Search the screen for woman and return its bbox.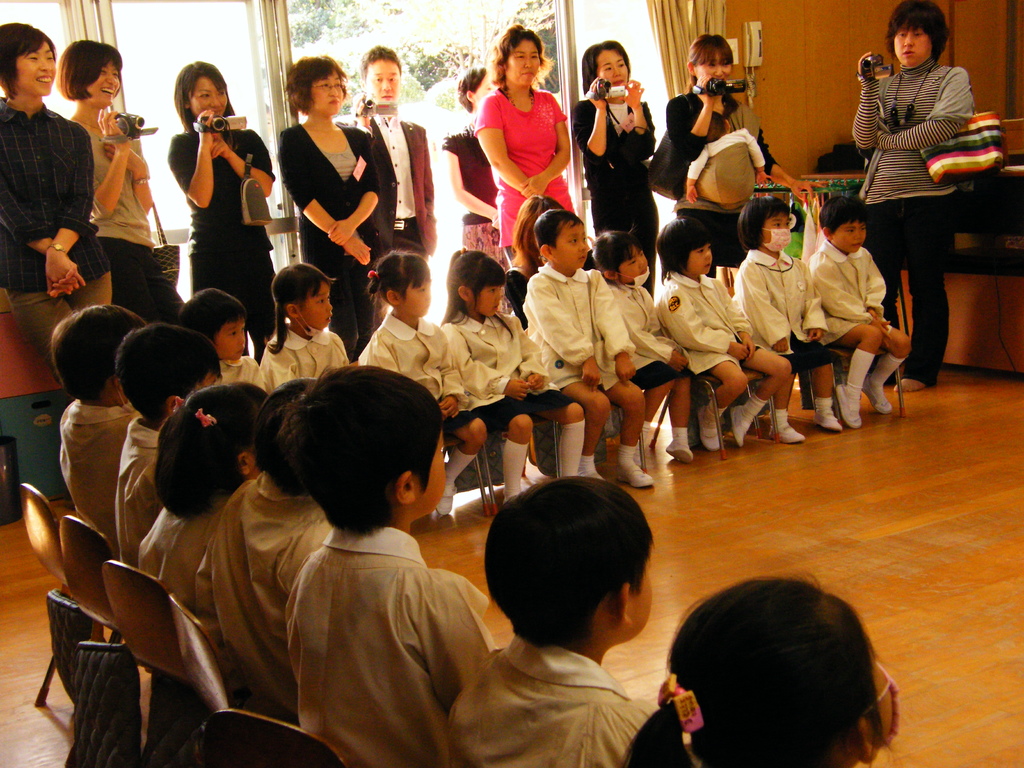
Found: (164, 58, 276, 371).
